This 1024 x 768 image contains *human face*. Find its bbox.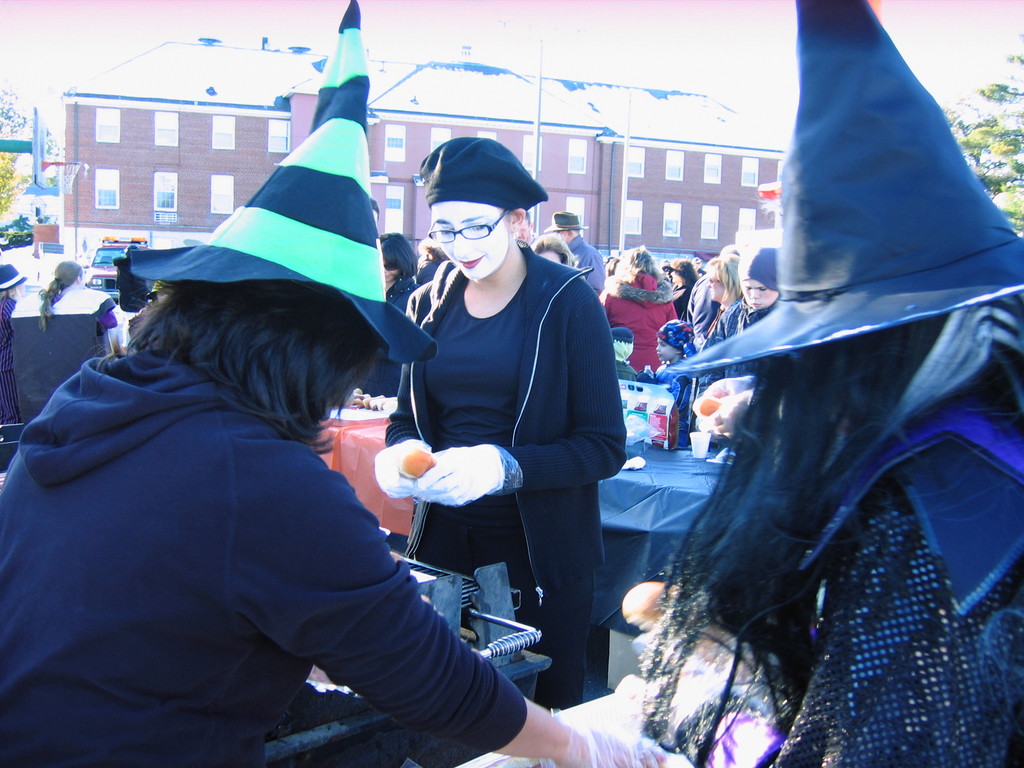
538:250:564:262.
